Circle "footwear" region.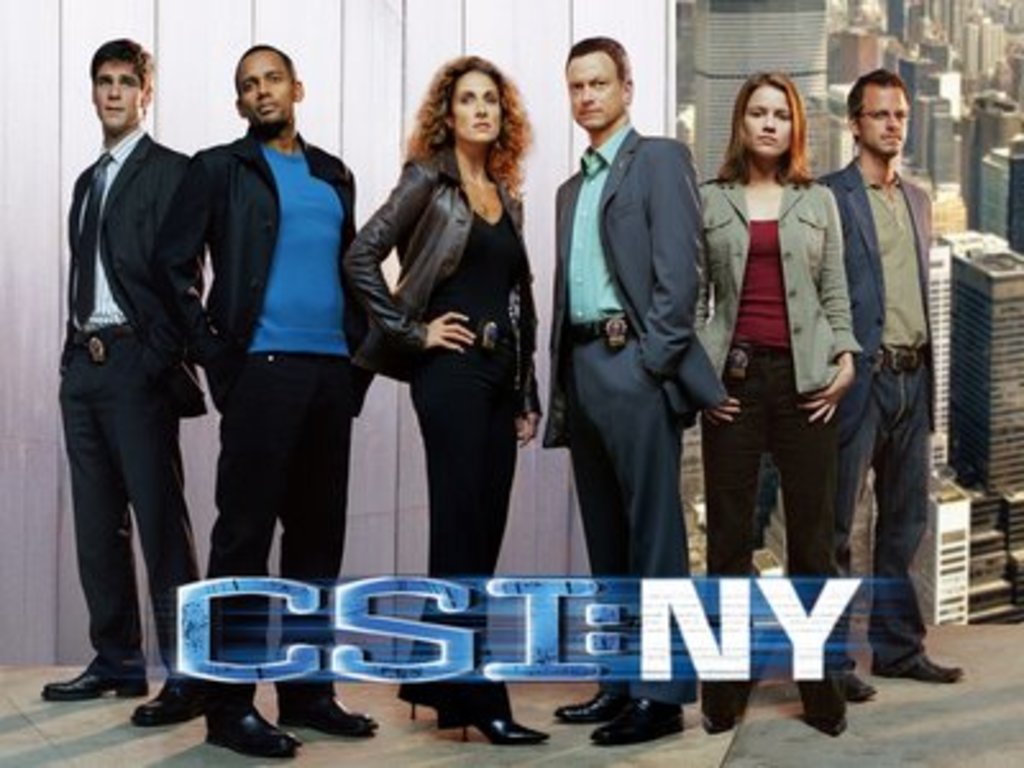
Region: (202,701,305,758).
